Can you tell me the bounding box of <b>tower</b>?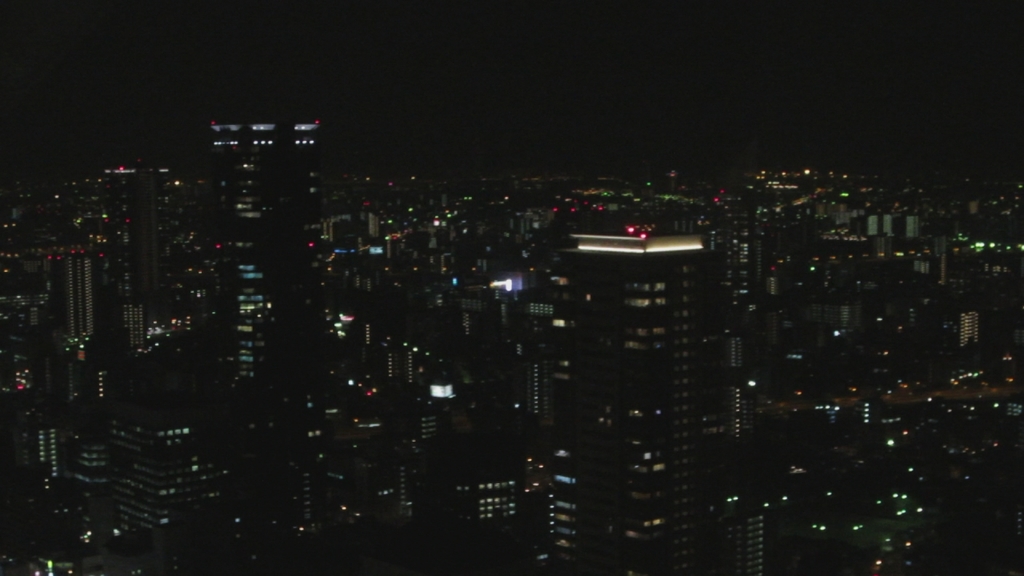
locate(11, 120, 1023, 575).
